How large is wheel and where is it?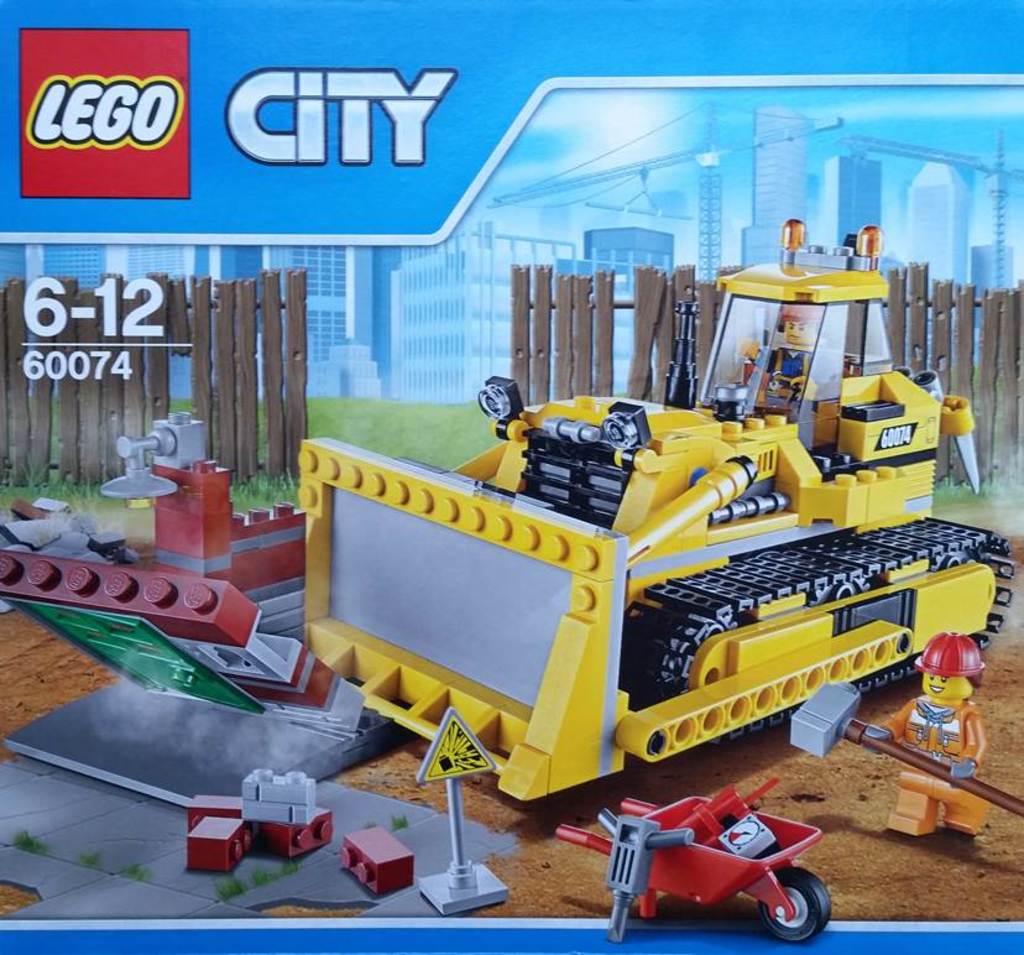
Bounding box: bbox(753, 860, 834, 941).
